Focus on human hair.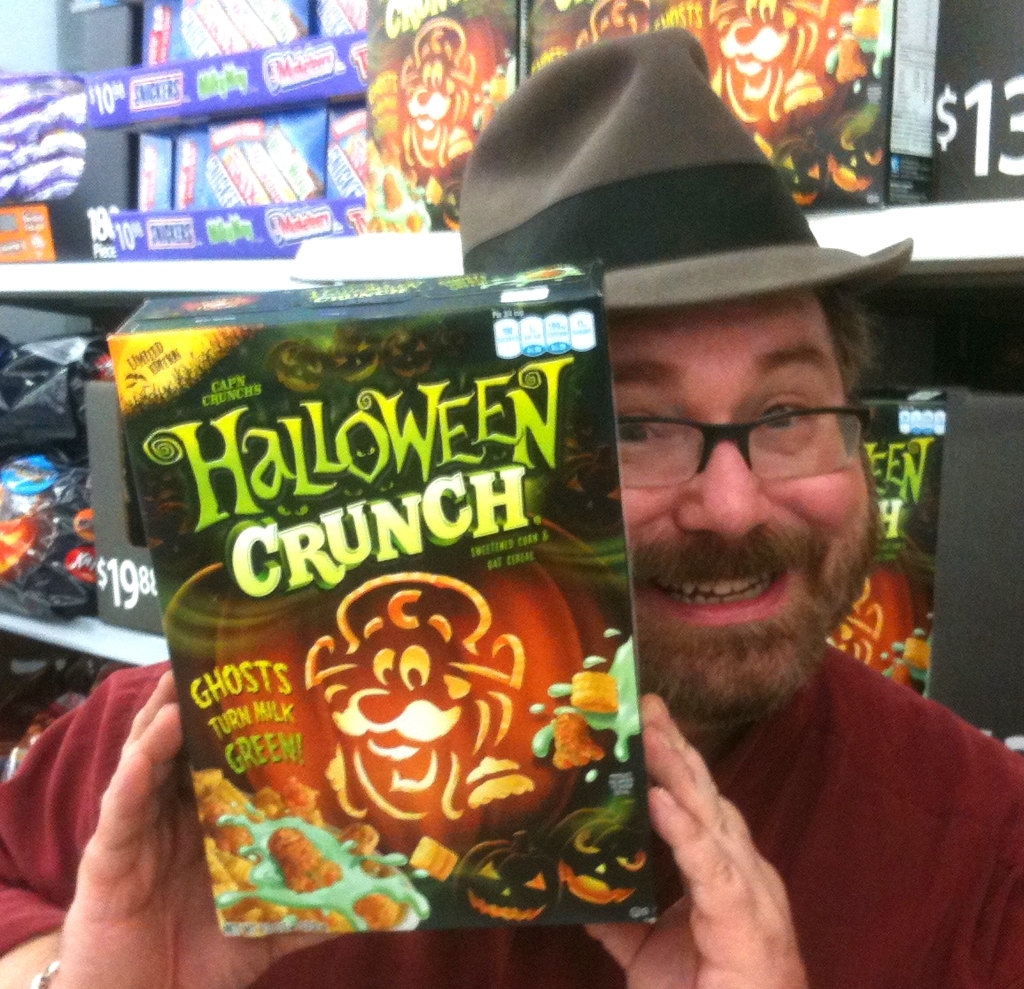
Focused at 818/284/880/399.
